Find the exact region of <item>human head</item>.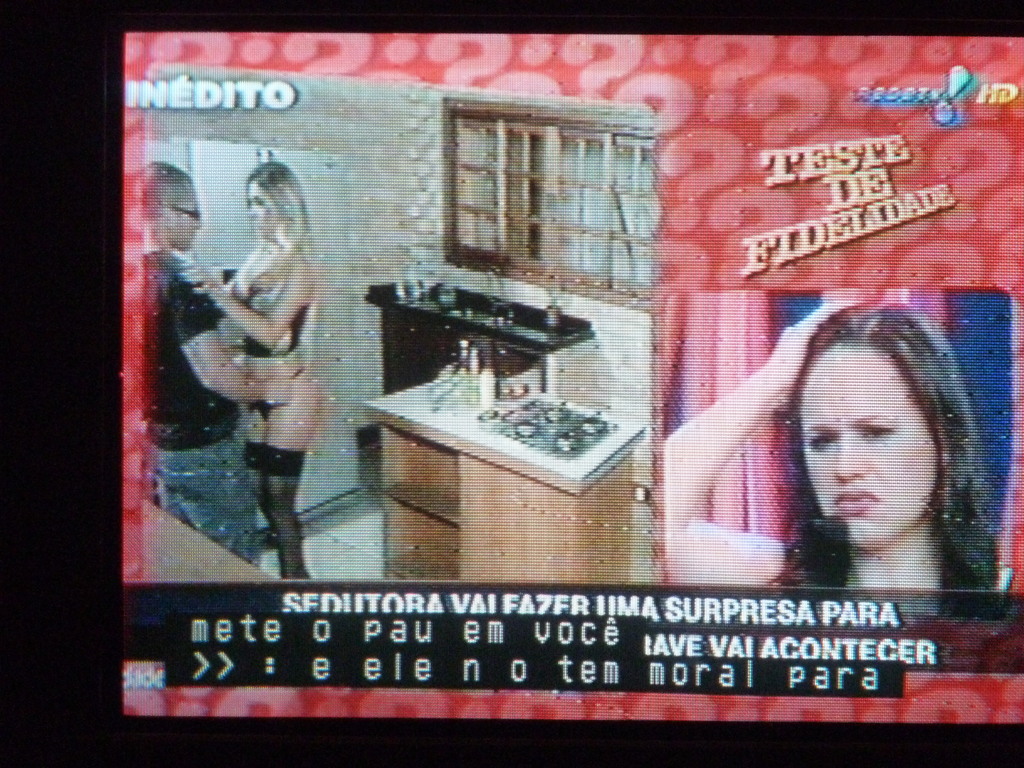
Exact region: 143,159,201,253.
